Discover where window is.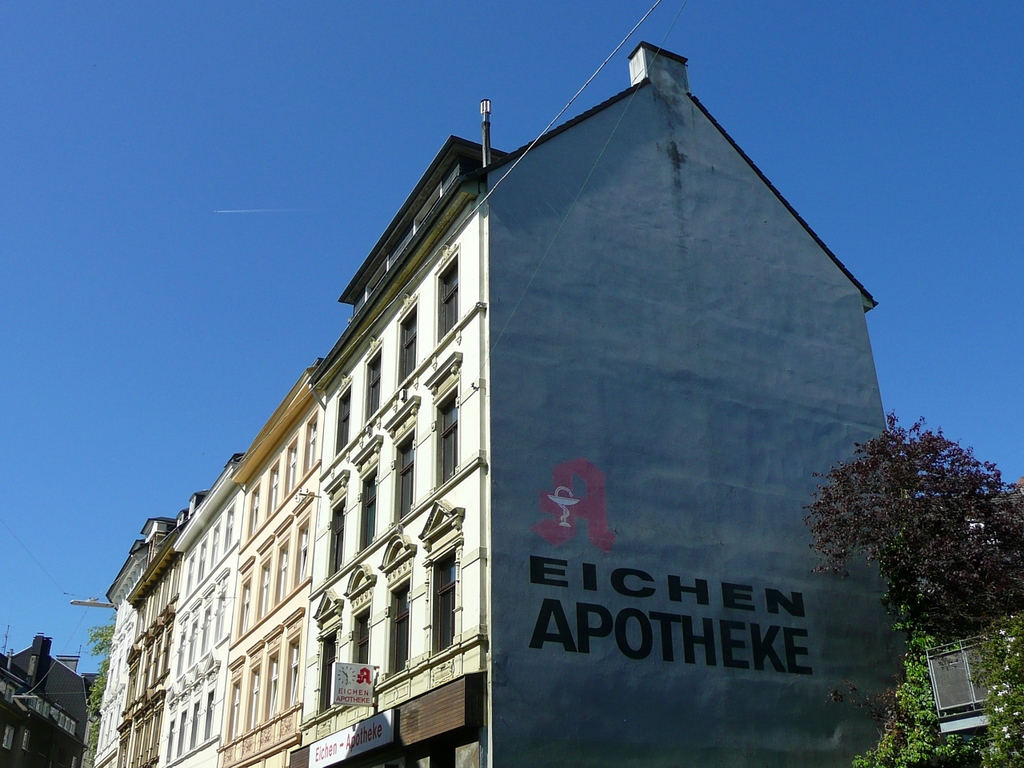
Discovered at <box>234,559,255,642</box>.
